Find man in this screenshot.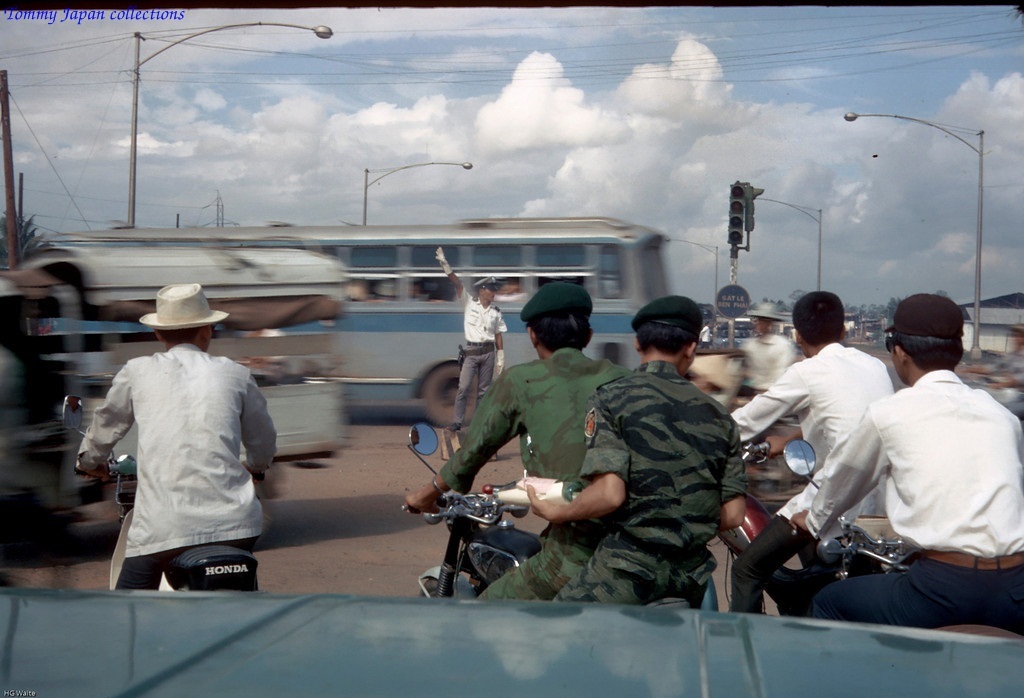
The bounding box for man is crop(788, 292, 1023, 635).
